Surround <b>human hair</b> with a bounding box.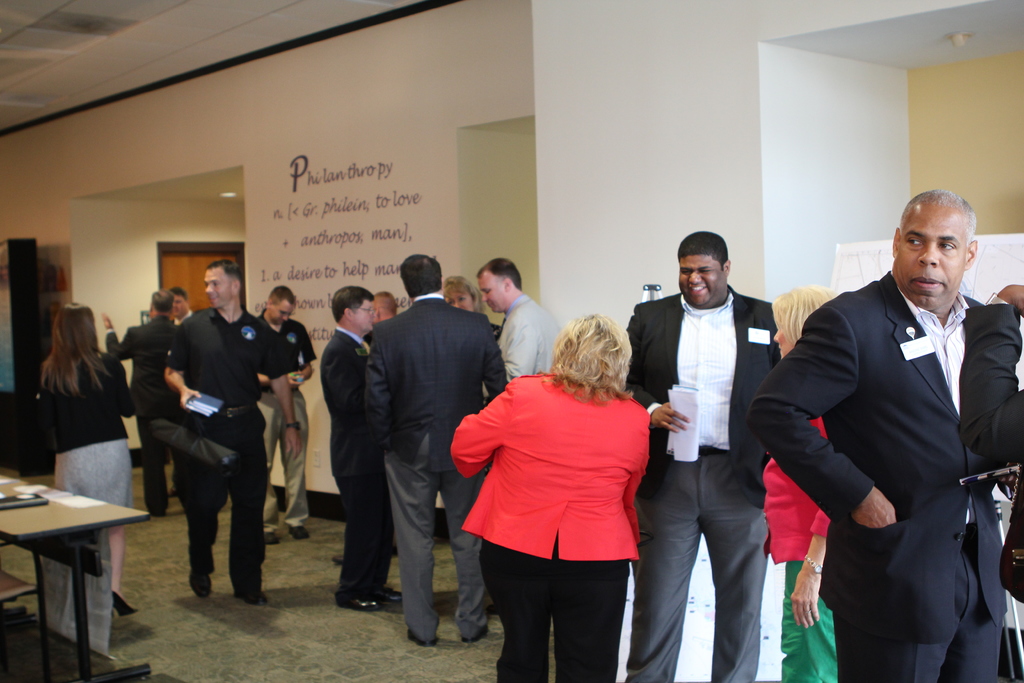
<box>206,259,242,290</box>.
